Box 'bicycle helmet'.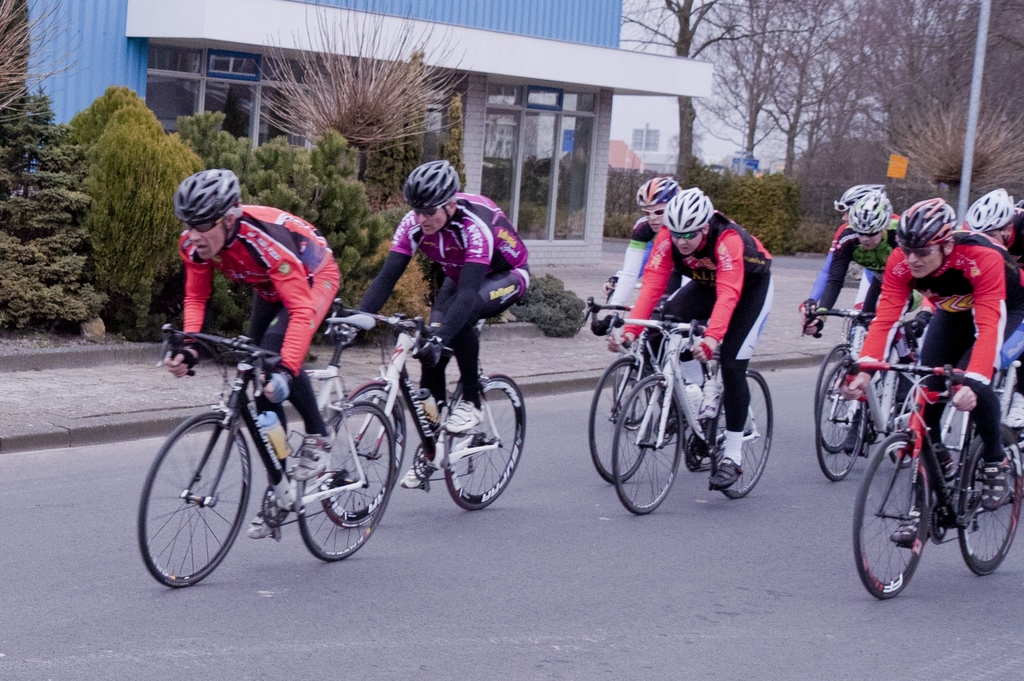
x1=850, y1=184, x2=897, y2=233.
